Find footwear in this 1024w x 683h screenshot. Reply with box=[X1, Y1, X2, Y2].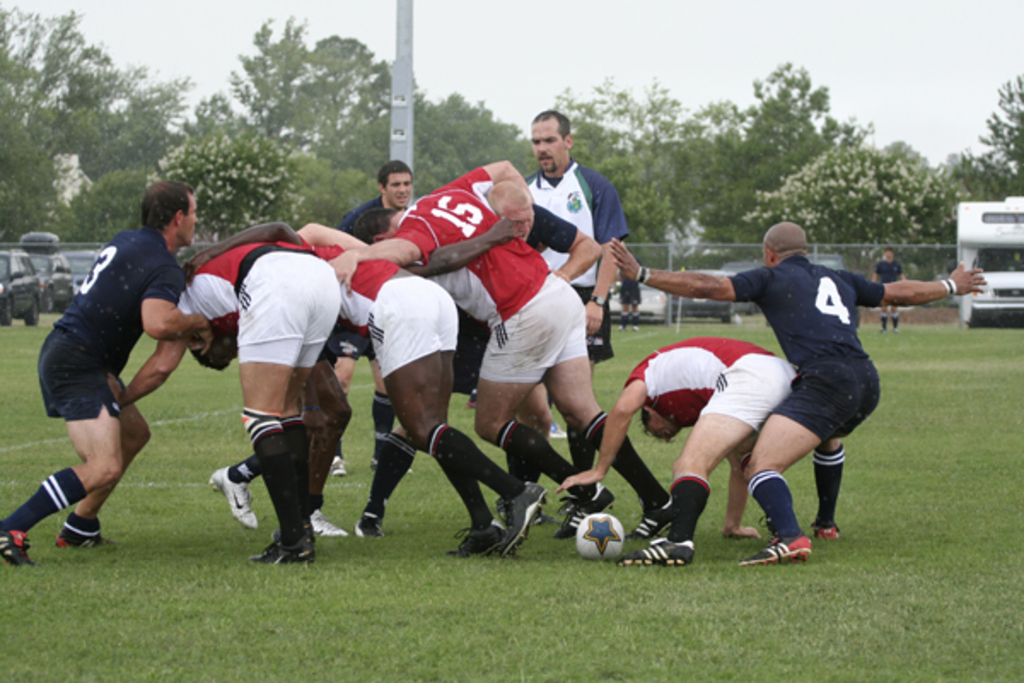
box=[493, 483, 550, 557].
